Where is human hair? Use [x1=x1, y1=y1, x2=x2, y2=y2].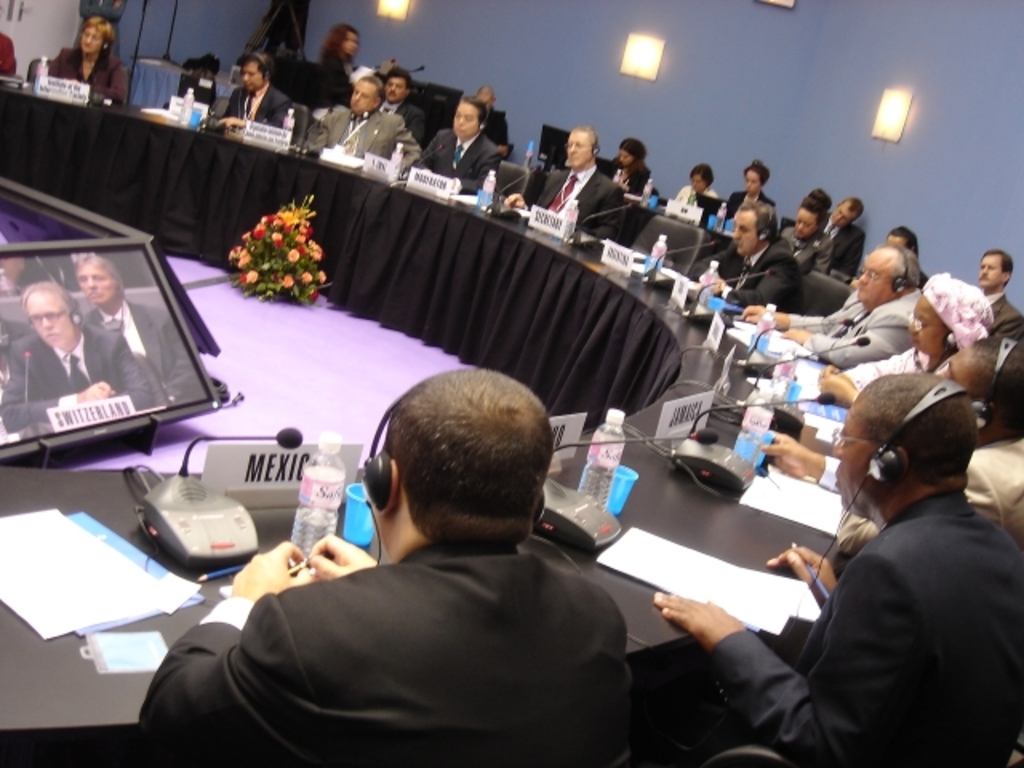
[x1=69, y1=251, x2=122, y2=301].
